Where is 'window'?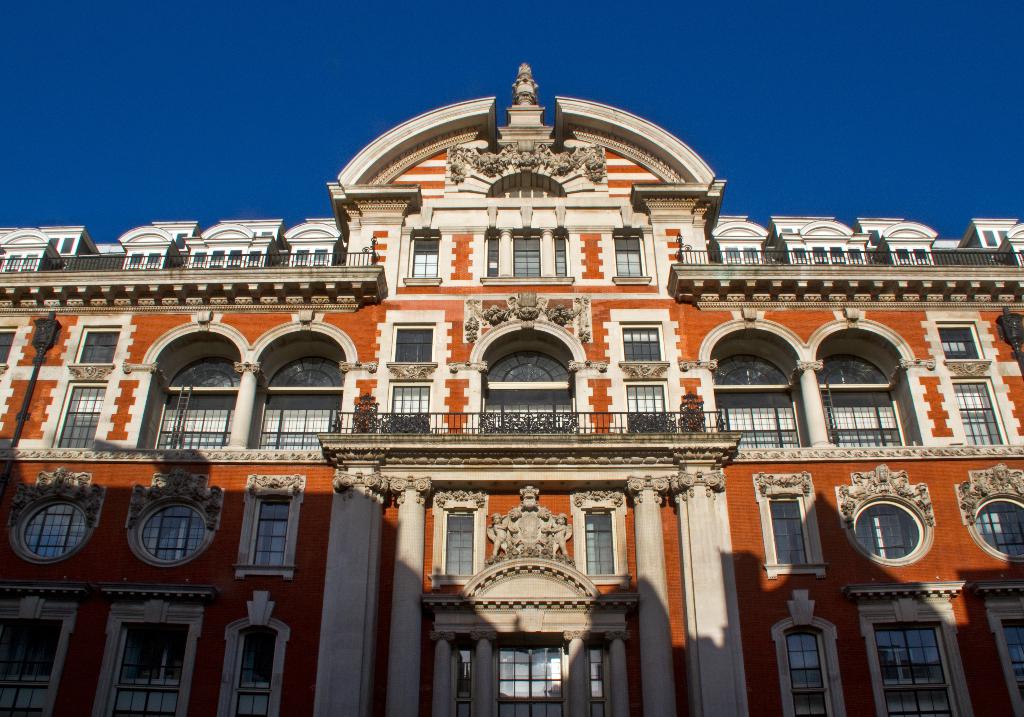
left=120, top=475, right=193, bottom=560.
